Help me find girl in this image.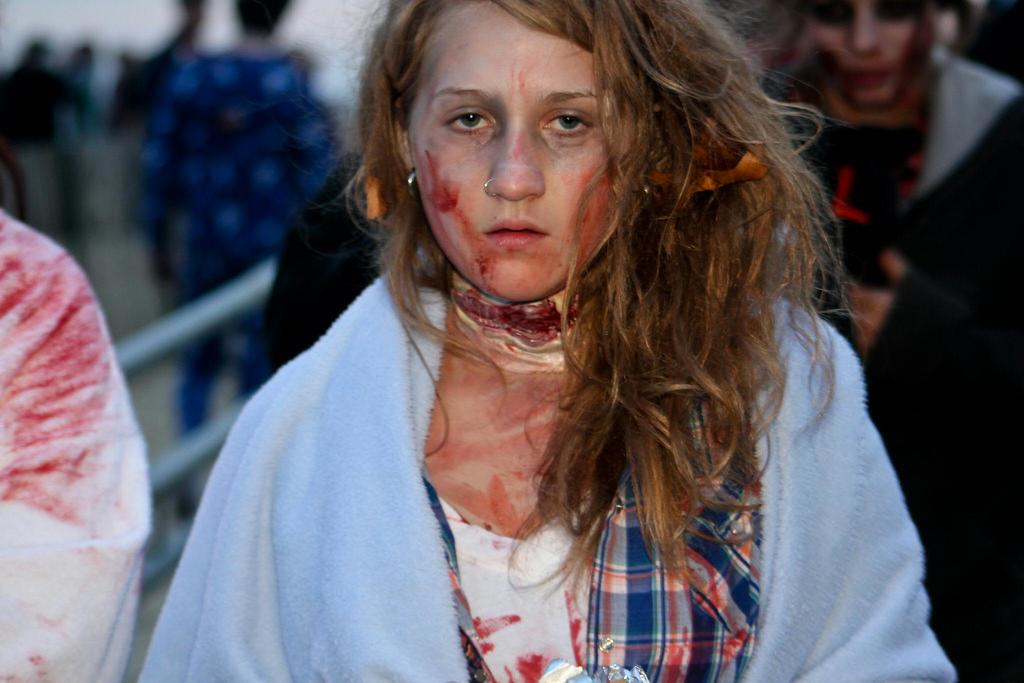
Found it: region(133, 0, 963, 682).
